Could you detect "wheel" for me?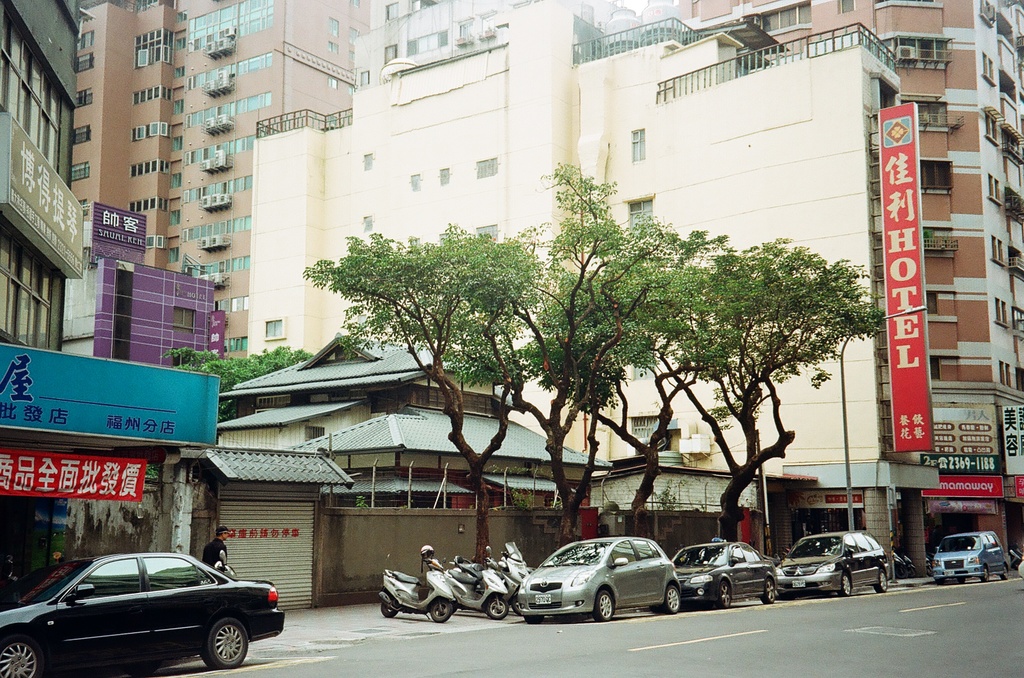
Detection result: bbox=(431, 601, 451, 622).
